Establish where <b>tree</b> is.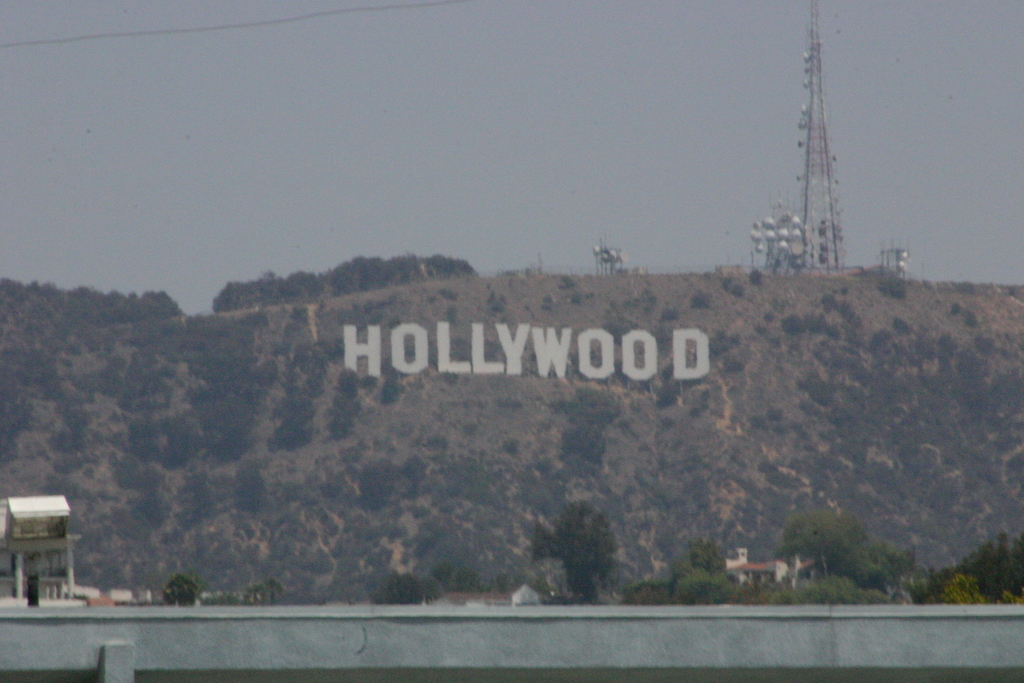
Established at Rect(142, 416, 192, 459).
